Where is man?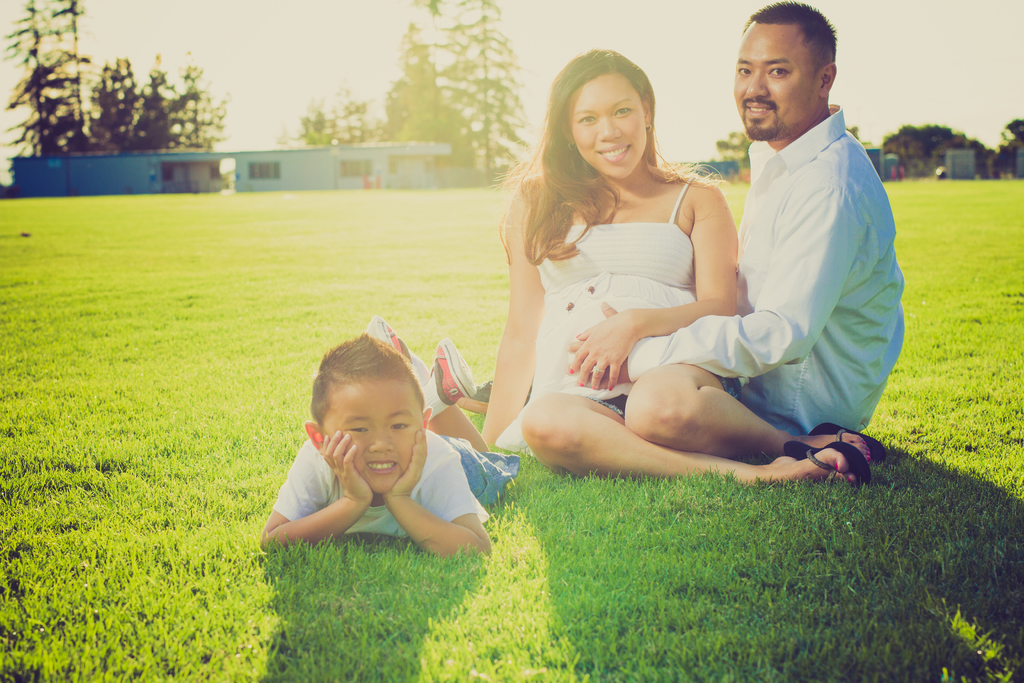
x1=258 y1=309 x2=488 y2=554.
